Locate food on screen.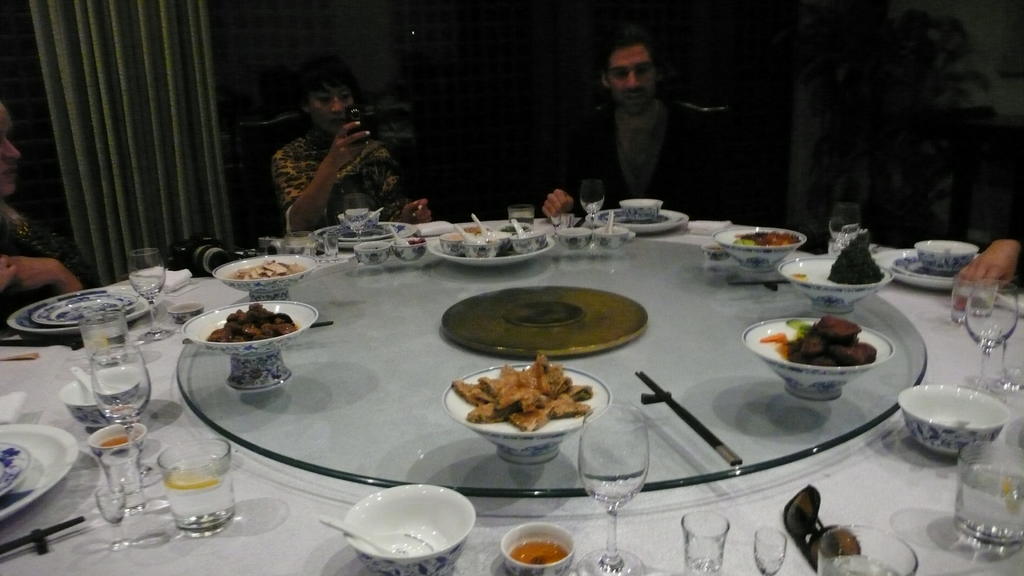
On screen at rect(463, 226, 481, 235).
